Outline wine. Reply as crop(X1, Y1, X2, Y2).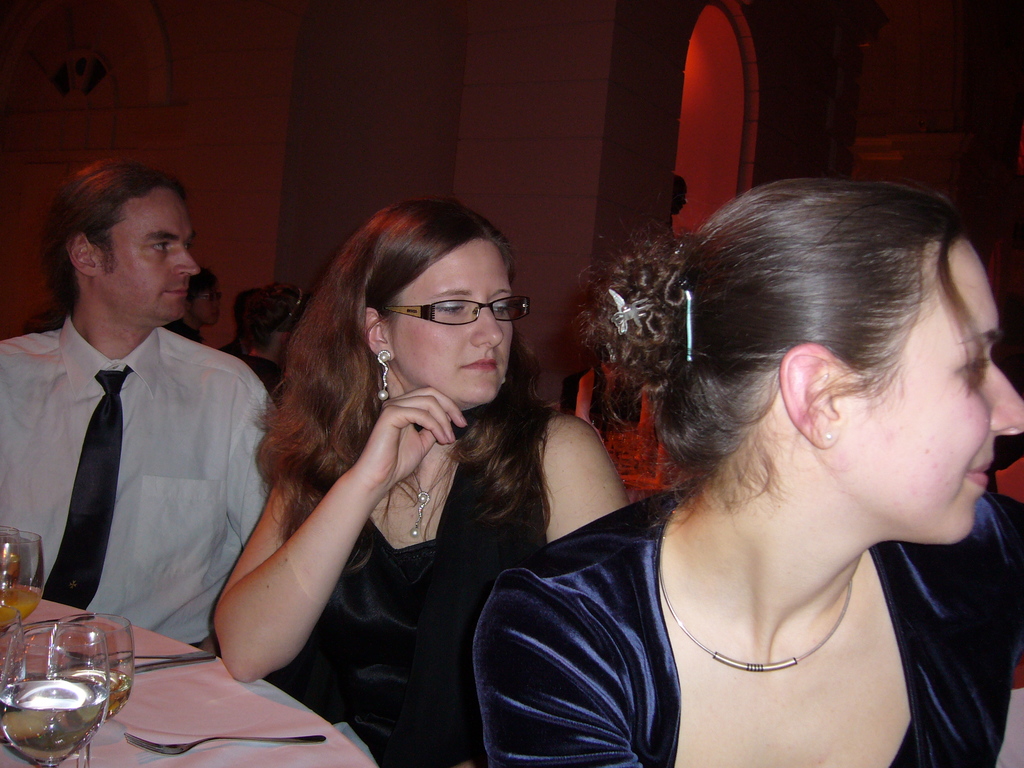
crop(45, 664, 131, 720).
